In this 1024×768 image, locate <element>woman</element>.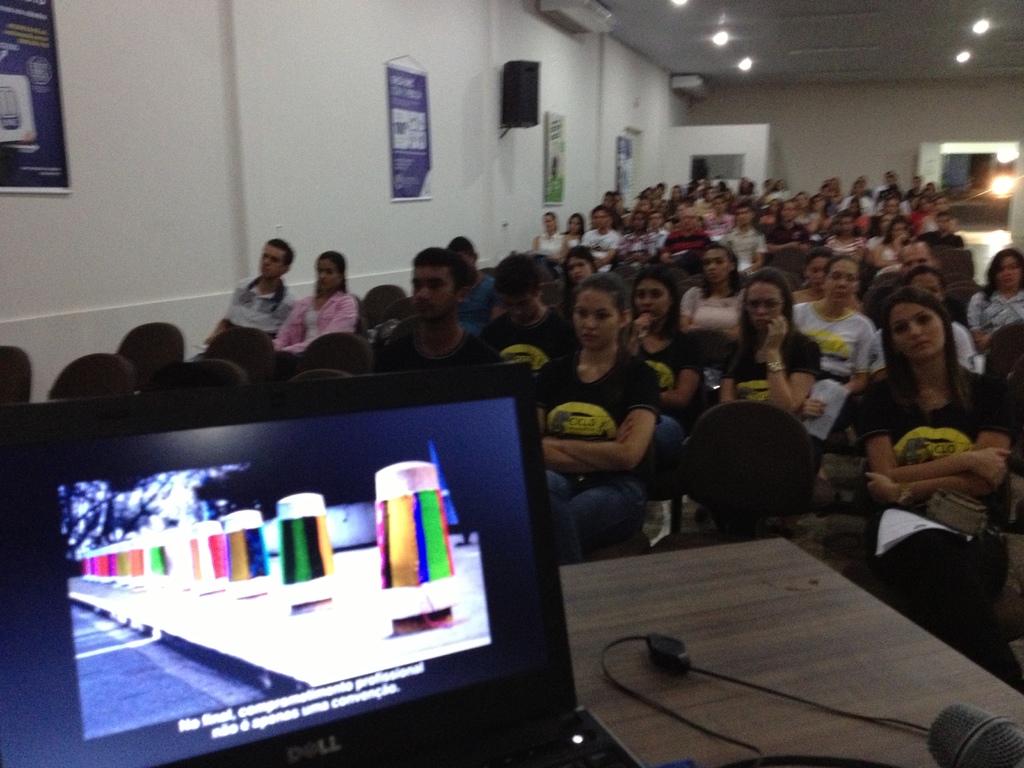
Bounding box: bbox(790, 253, 825, 307).
